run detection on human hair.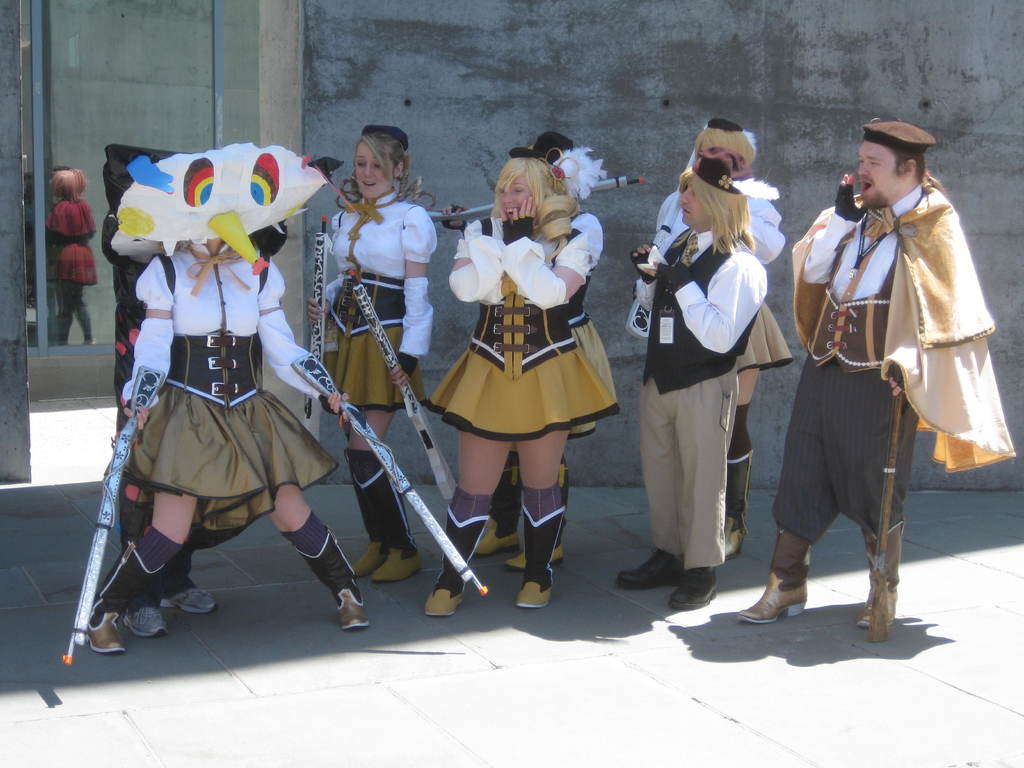
Result: locate(51, 166, 86, 200).
